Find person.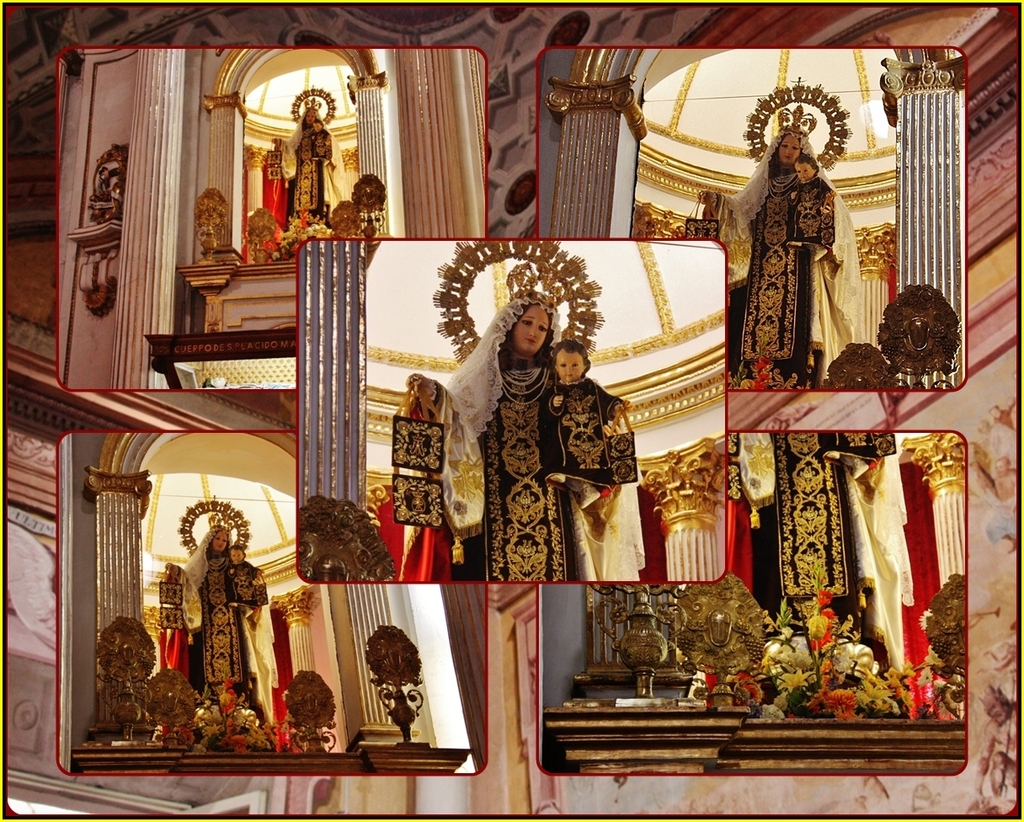
275 104 333 226.
